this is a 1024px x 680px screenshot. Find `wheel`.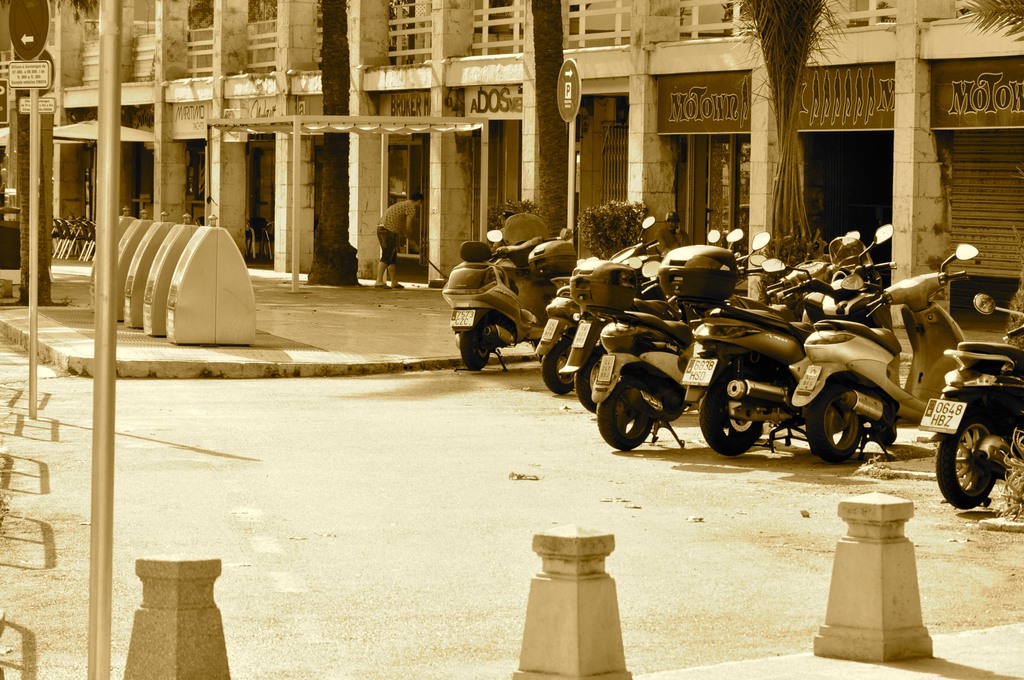
Bounding box: x1=593 y1=366 x2=659 y2=455.
